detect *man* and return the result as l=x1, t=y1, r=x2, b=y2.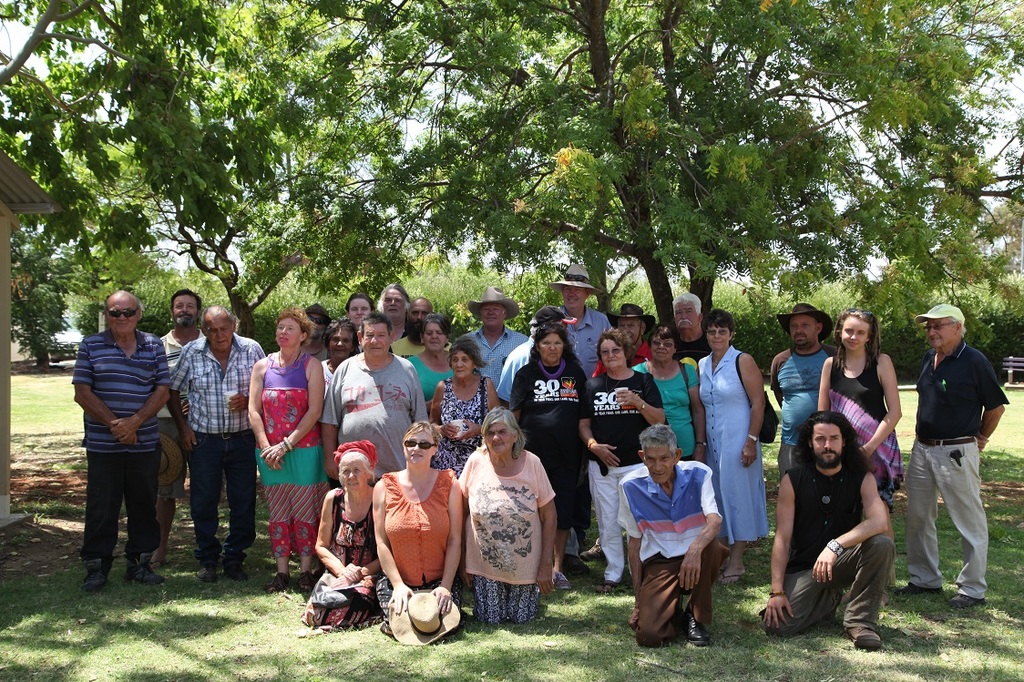
l=904, t=295, r=1008, b=627.
